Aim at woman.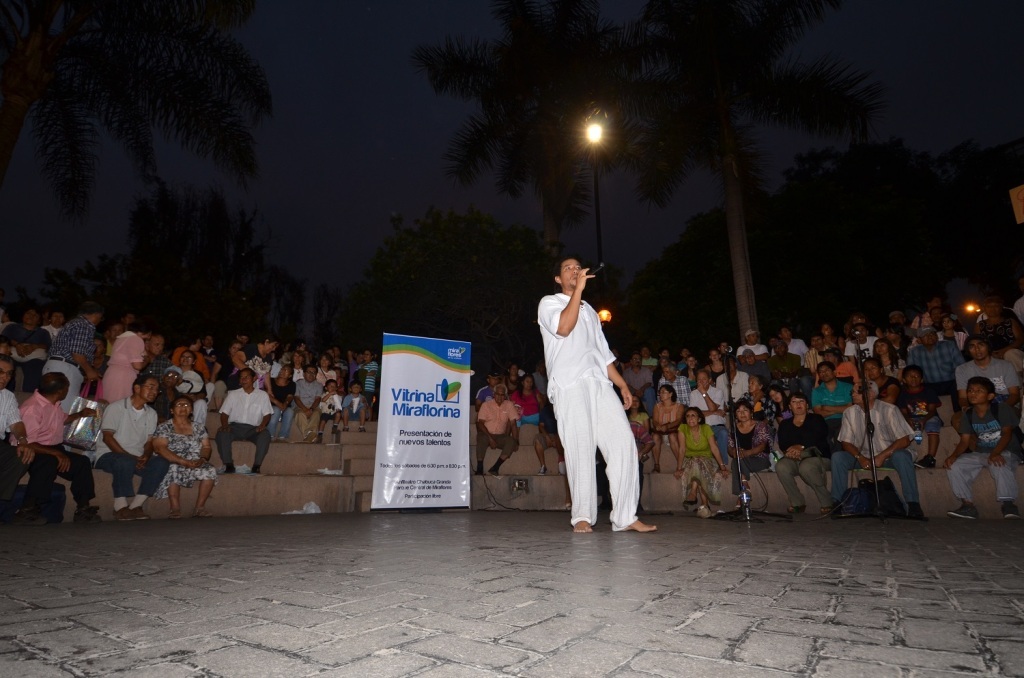
Aimed at <region>650, 386, 685, 473</region>.
